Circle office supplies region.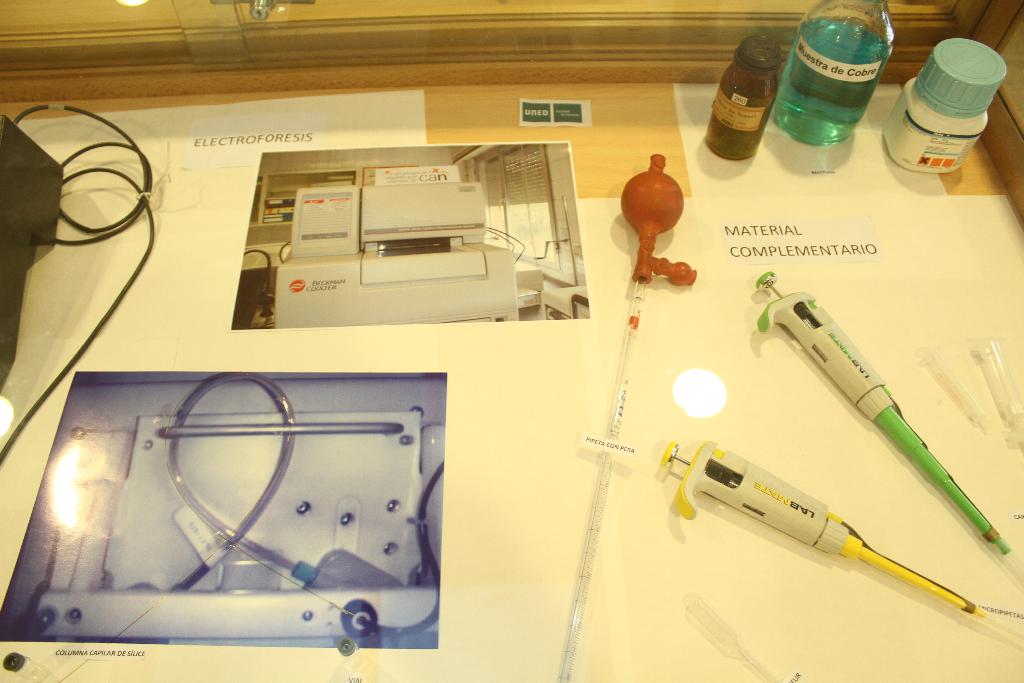
Region: <box>108,374,440,648</box>.
